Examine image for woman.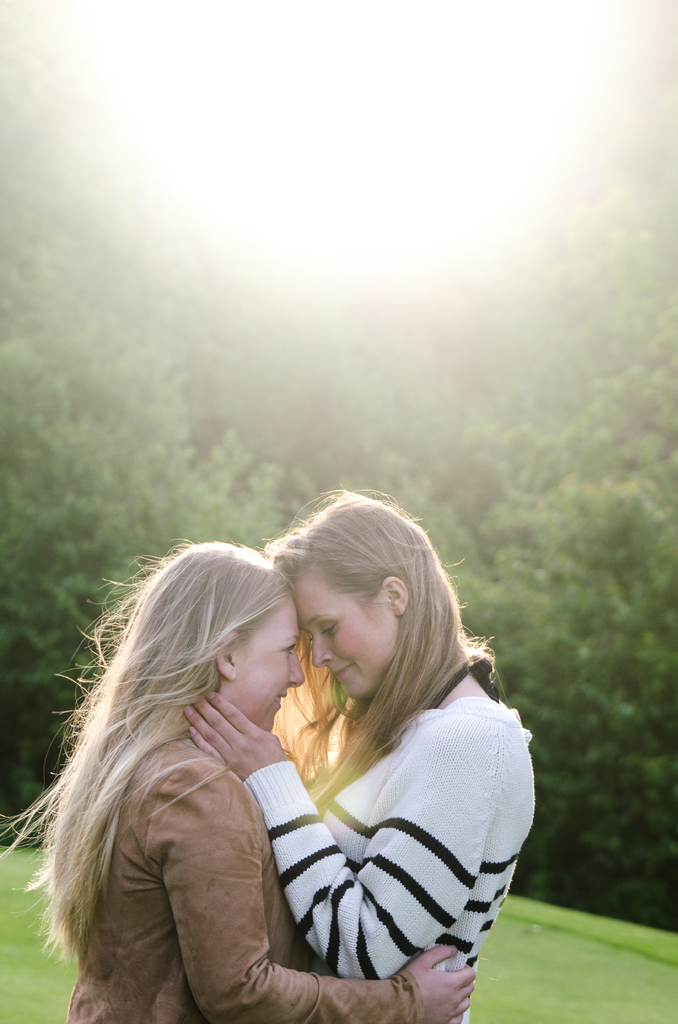
Examination result: [0, 543, 476, 1023].
